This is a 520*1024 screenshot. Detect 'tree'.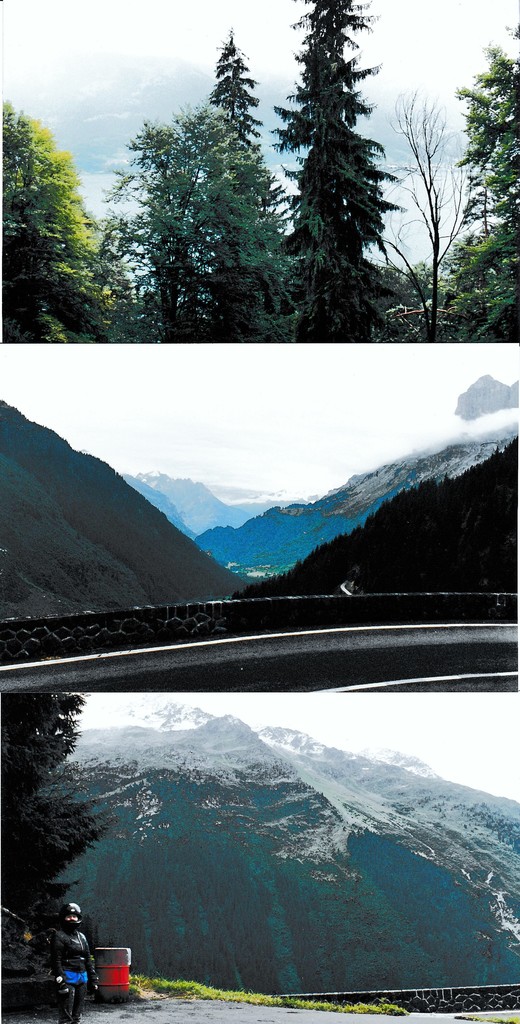
box=[0, 692, 116, 927].
